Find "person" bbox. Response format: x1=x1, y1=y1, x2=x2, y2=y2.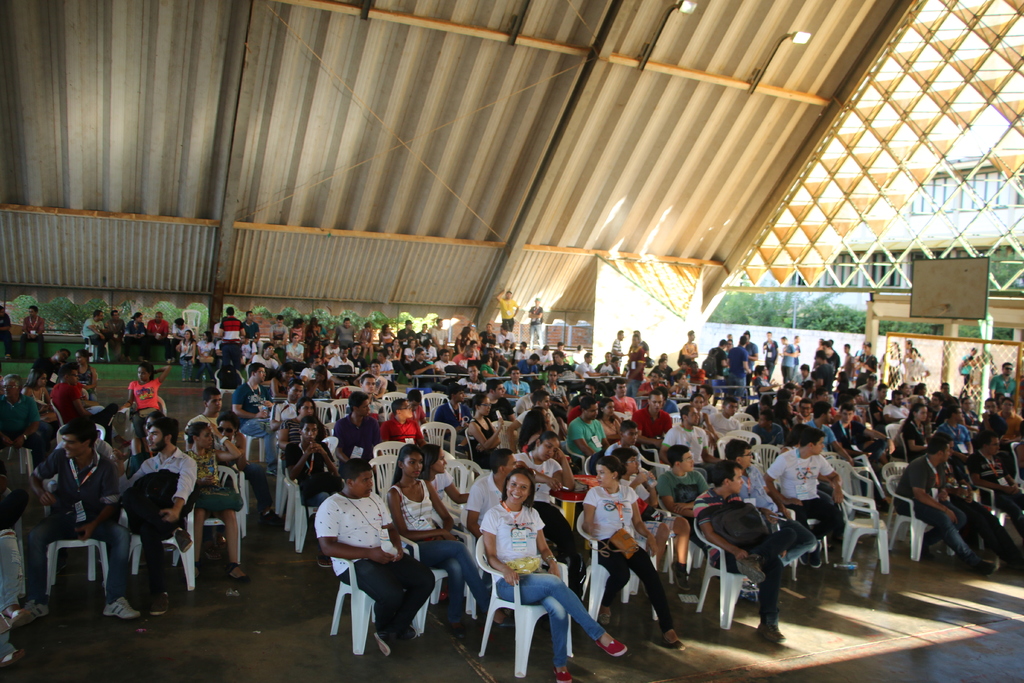
x1=525, y1=296, x2=551, y2=351.
